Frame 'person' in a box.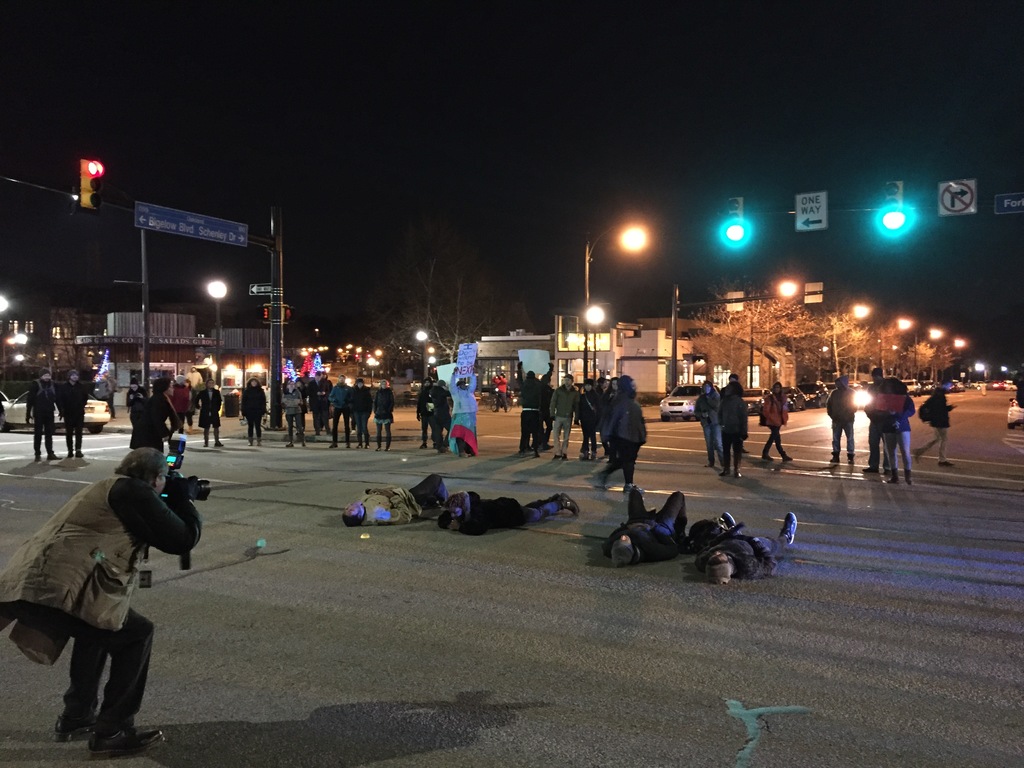
[left=351, top=378, right=371, bottom=448].
